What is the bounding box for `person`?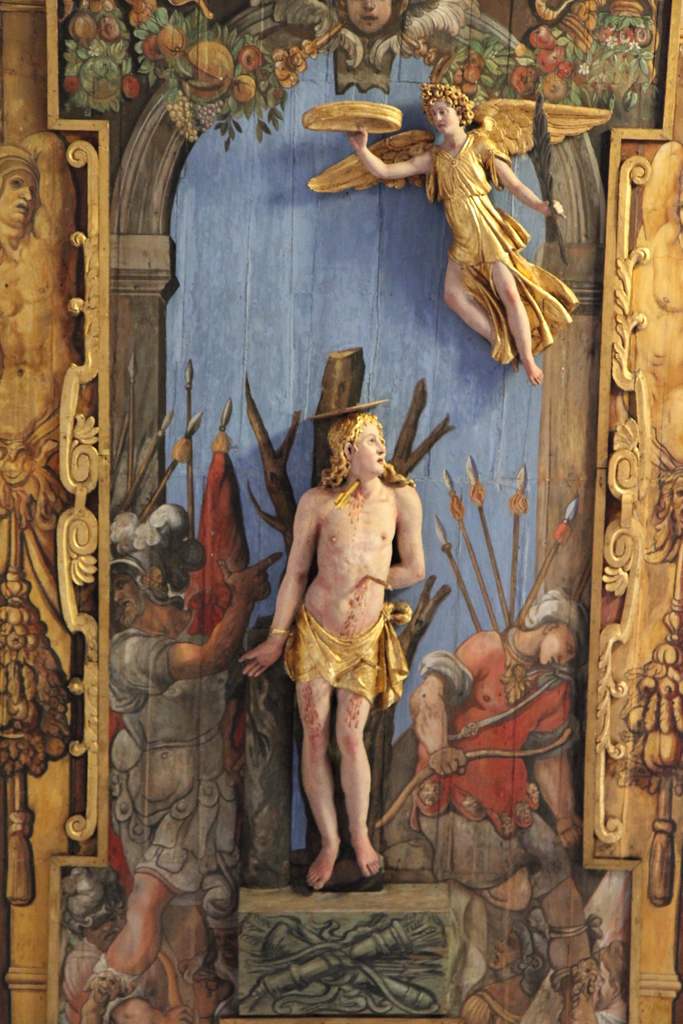
(412, 585, 600, 1023).
